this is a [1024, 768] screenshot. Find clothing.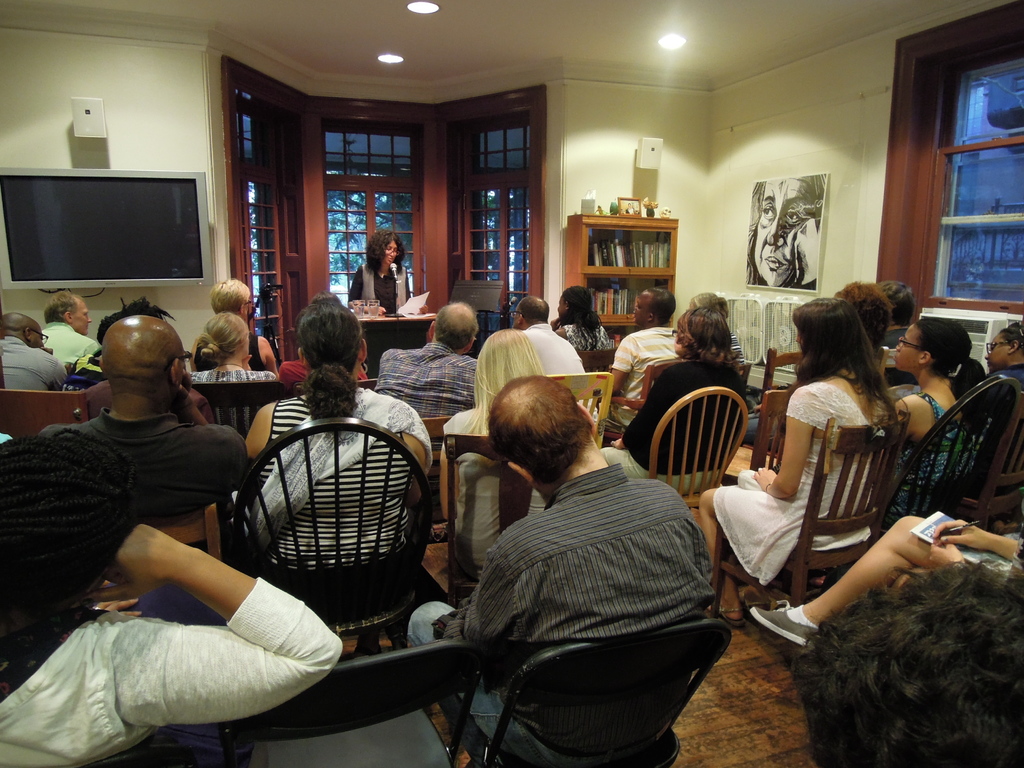
Bounding box: (893,392,982,514).
